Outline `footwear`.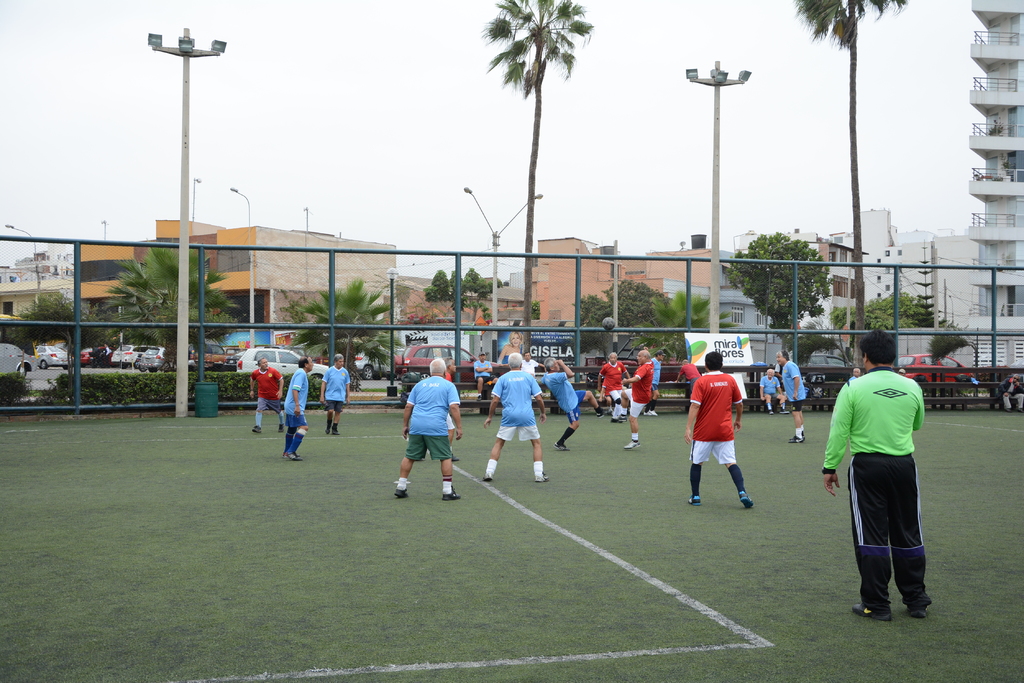
Outline: <box>536,468,548,481</box>.
